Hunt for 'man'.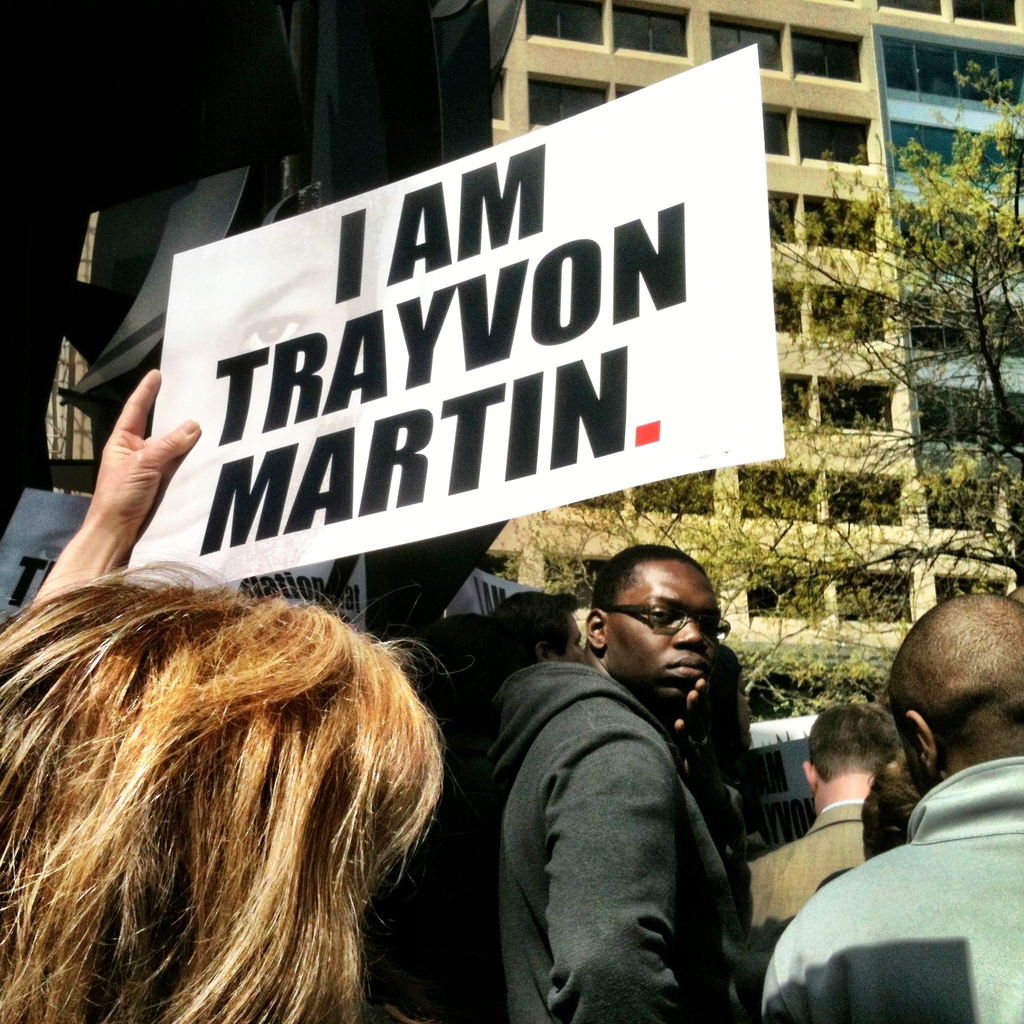
Hunted down at <bbox>743, 697, 902, 987</bbox>.
